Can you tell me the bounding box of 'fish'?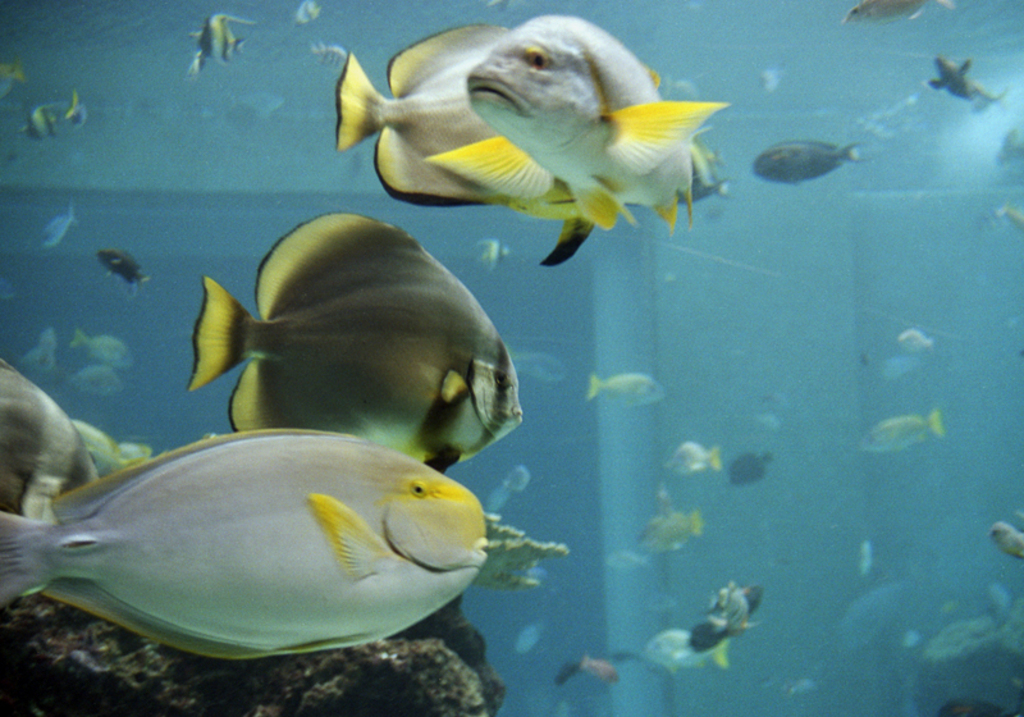
crop(180, 202, 526, 478).
